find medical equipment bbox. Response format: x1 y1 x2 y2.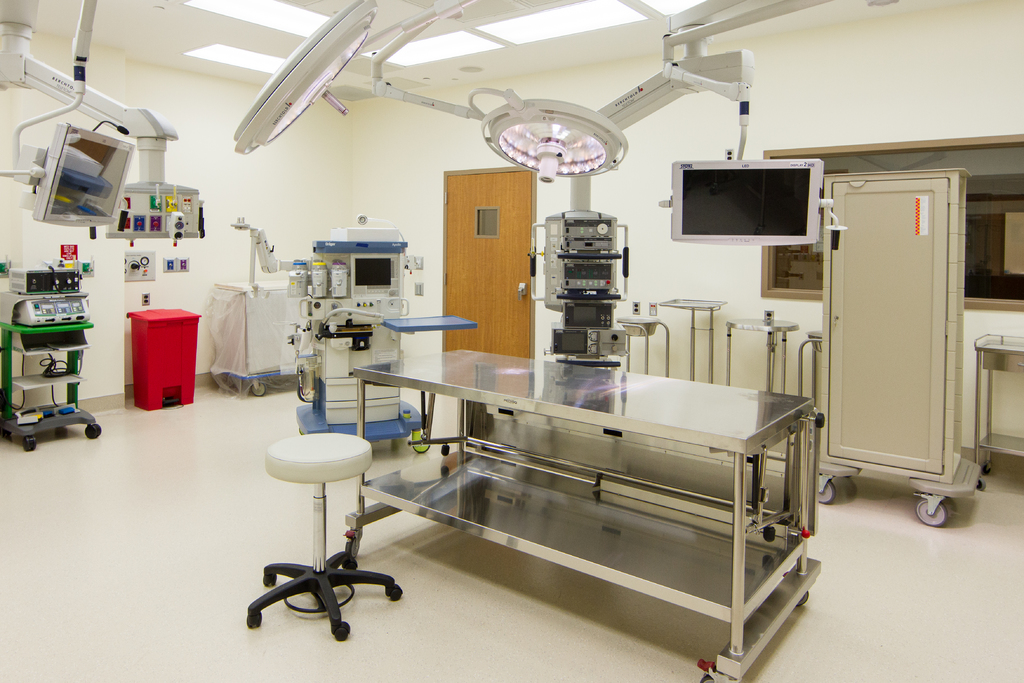
518 202 635 365.
